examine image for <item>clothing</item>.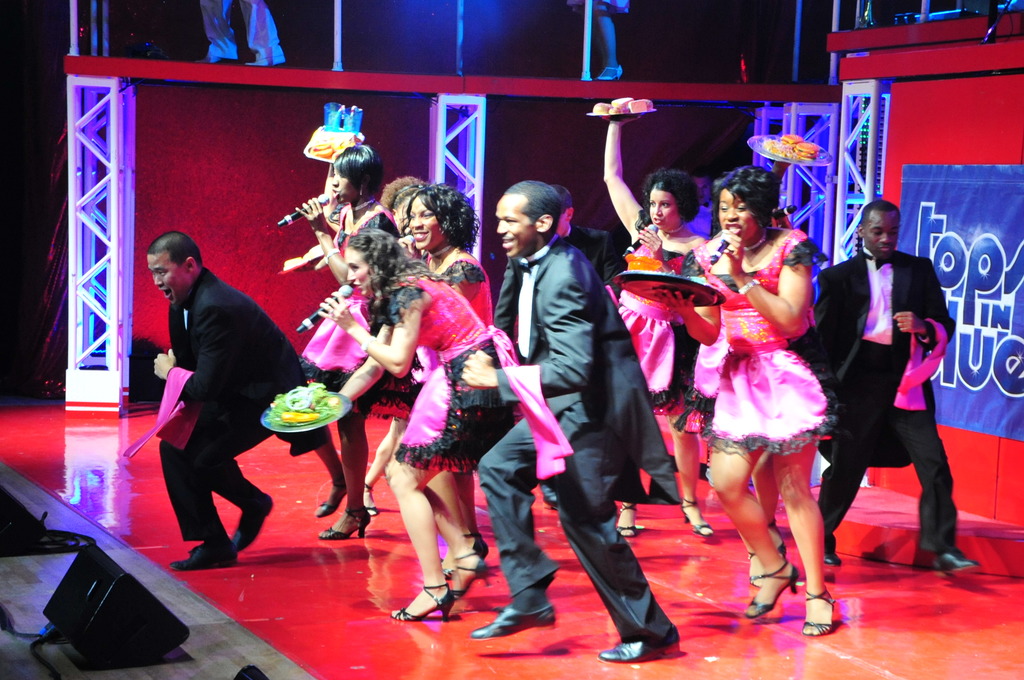
Examination result: 682/227/834/454.
